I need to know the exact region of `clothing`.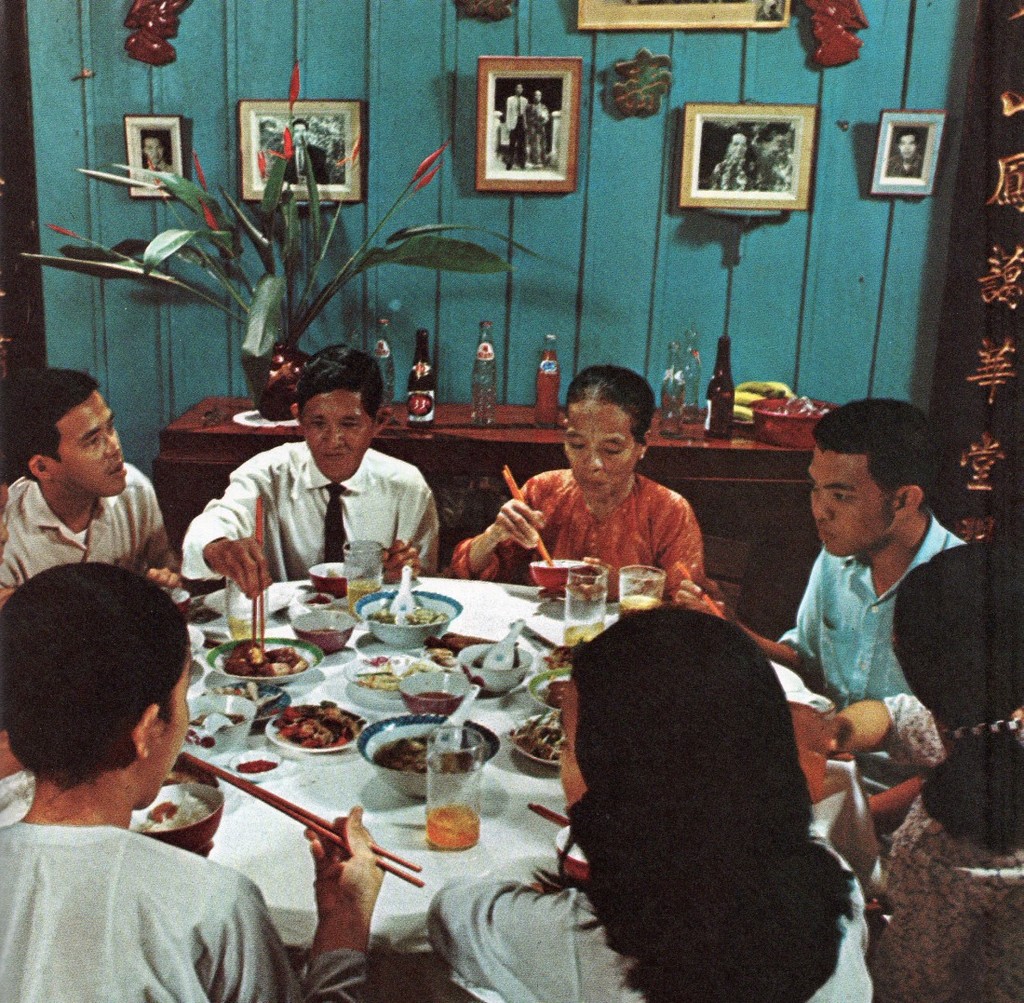
Region: bbox(884, 149, 923, 180).
